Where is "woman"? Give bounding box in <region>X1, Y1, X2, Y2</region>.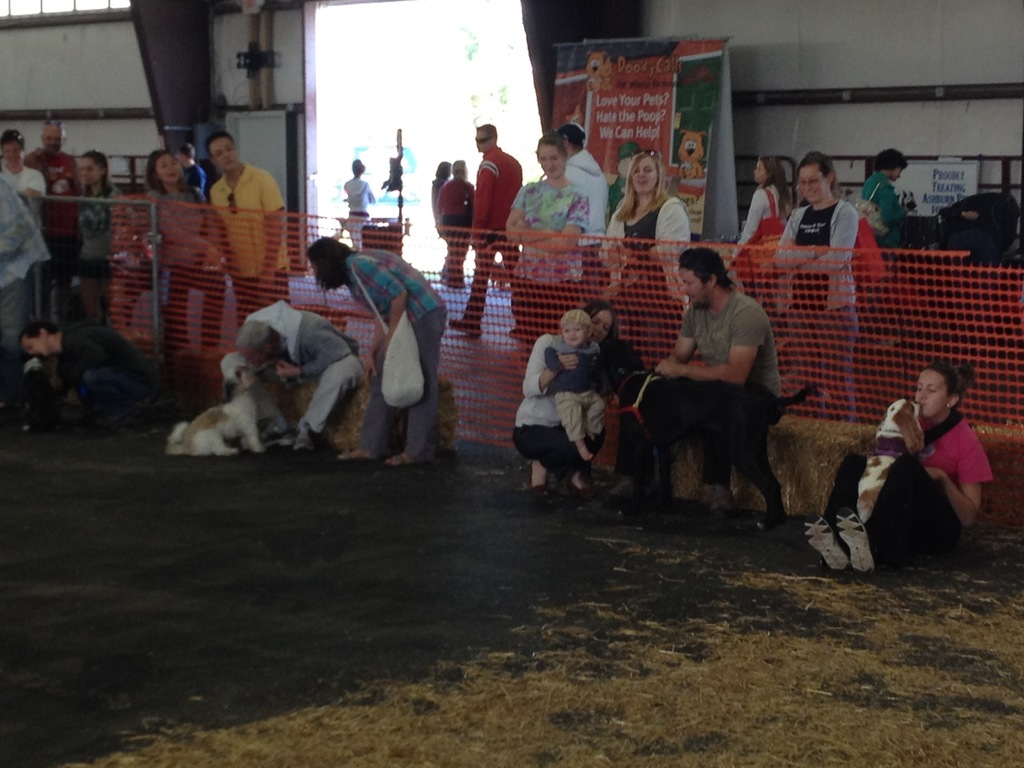
<region>778, 147, 867, 442</region>.
